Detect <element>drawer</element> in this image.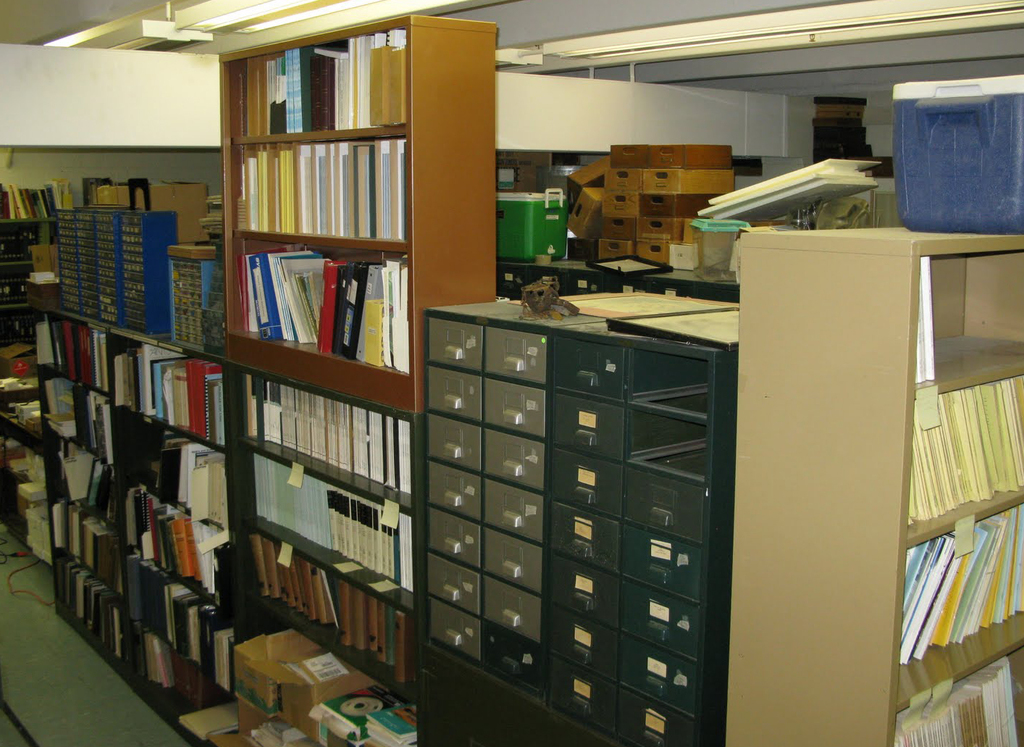
Detection: l=429, t=506, r=479, b=572.
